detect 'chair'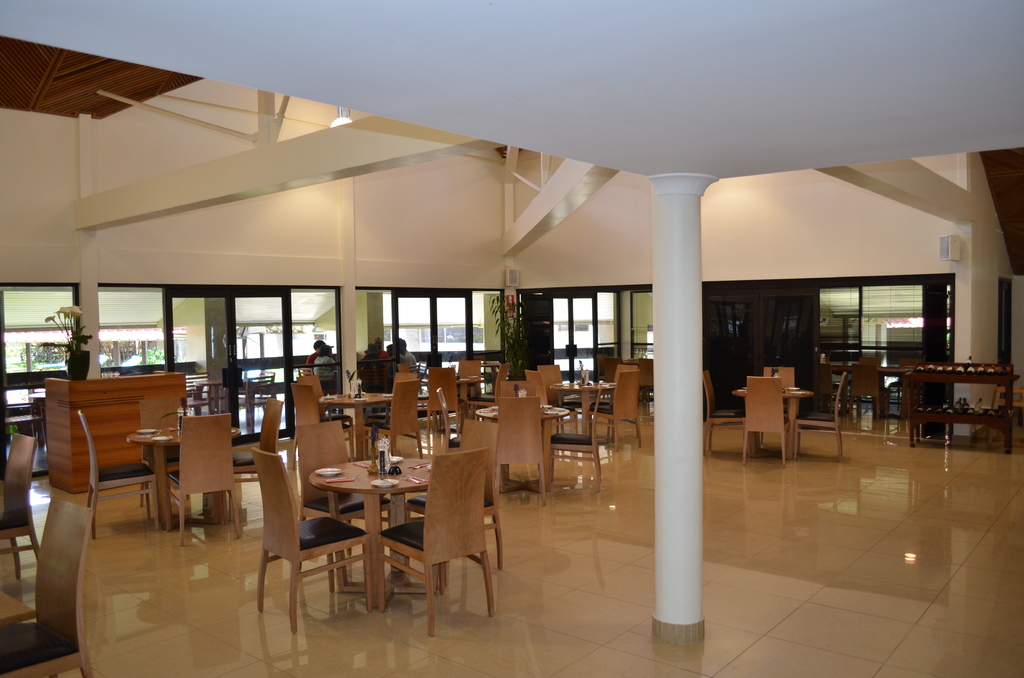
l=294, t=417, r=396, b=589
